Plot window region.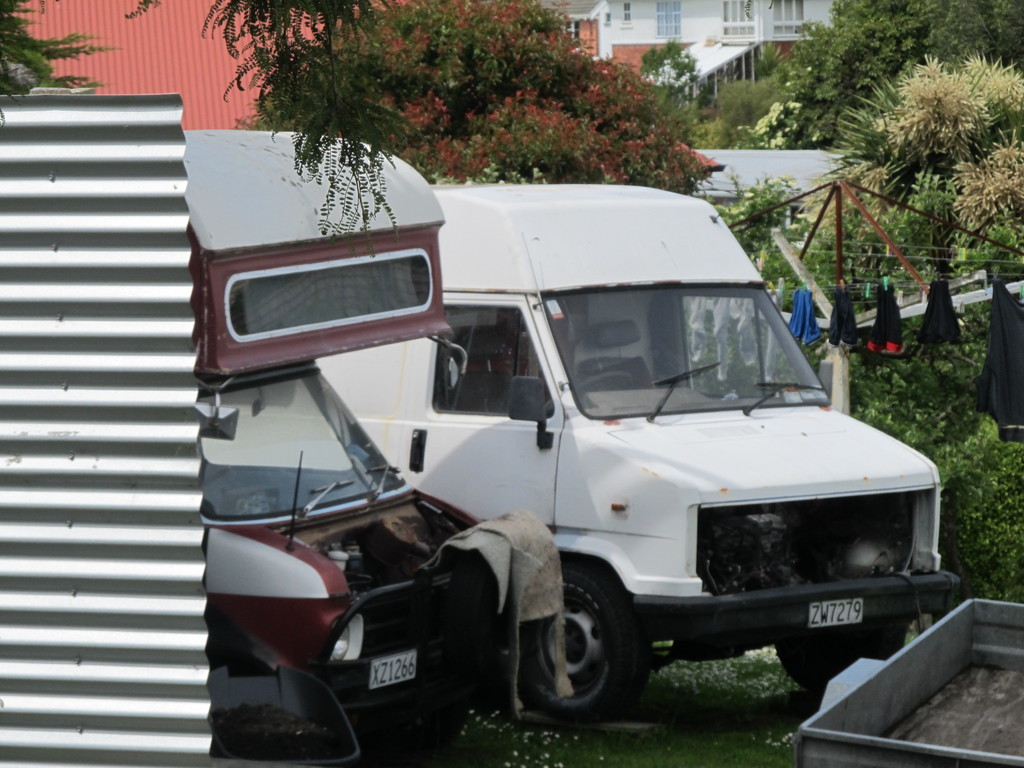
Plotted at (x1=717, y1=0, x2=757, y2=40).
